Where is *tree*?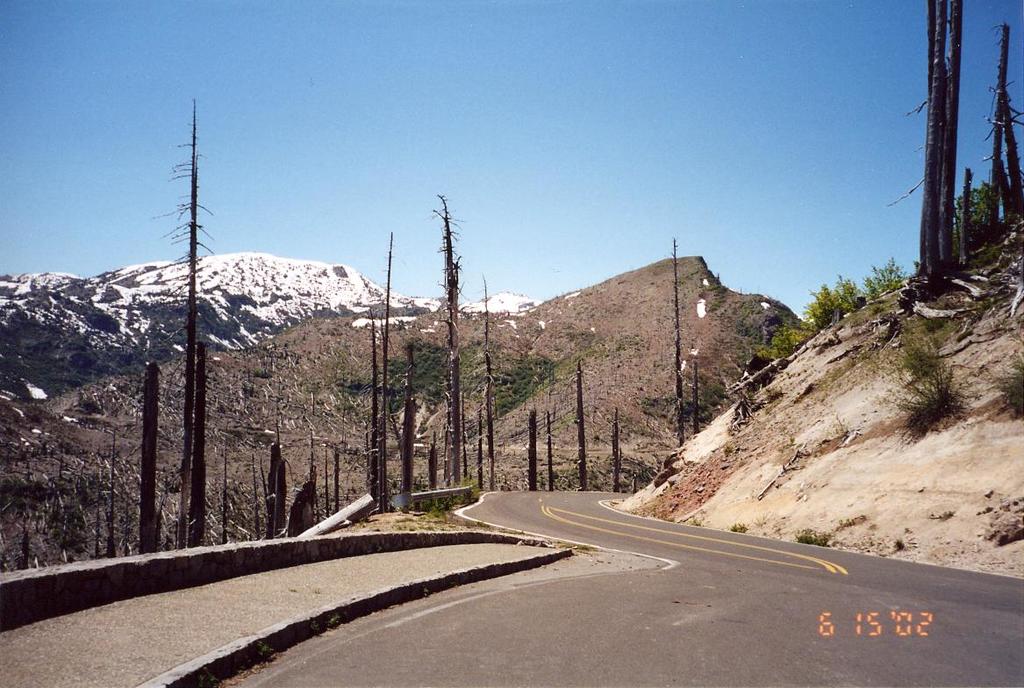
l=475, t=405, r=483, b=493.
